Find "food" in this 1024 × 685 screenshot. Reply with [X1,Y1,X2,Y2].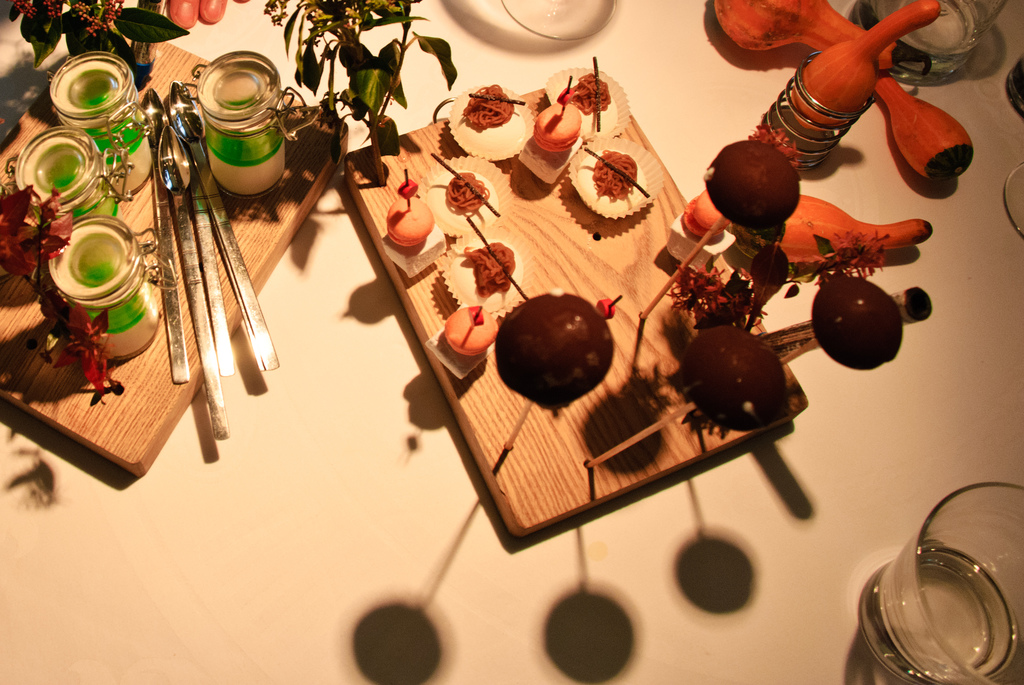
[462,83,528,132].
